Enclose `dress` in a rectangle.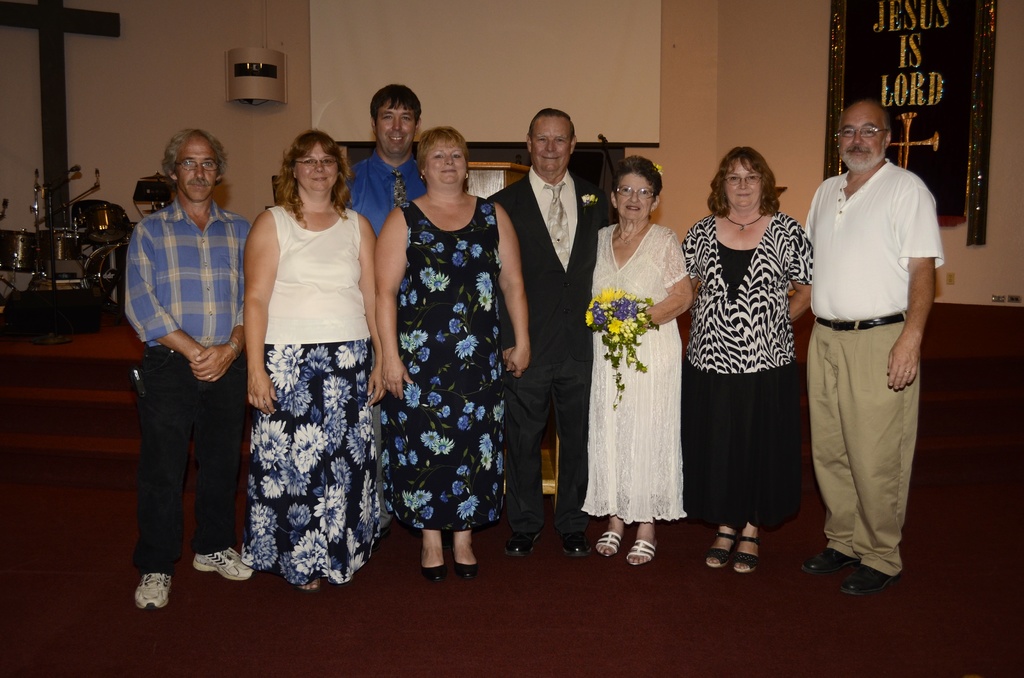
237 207 388 596.
